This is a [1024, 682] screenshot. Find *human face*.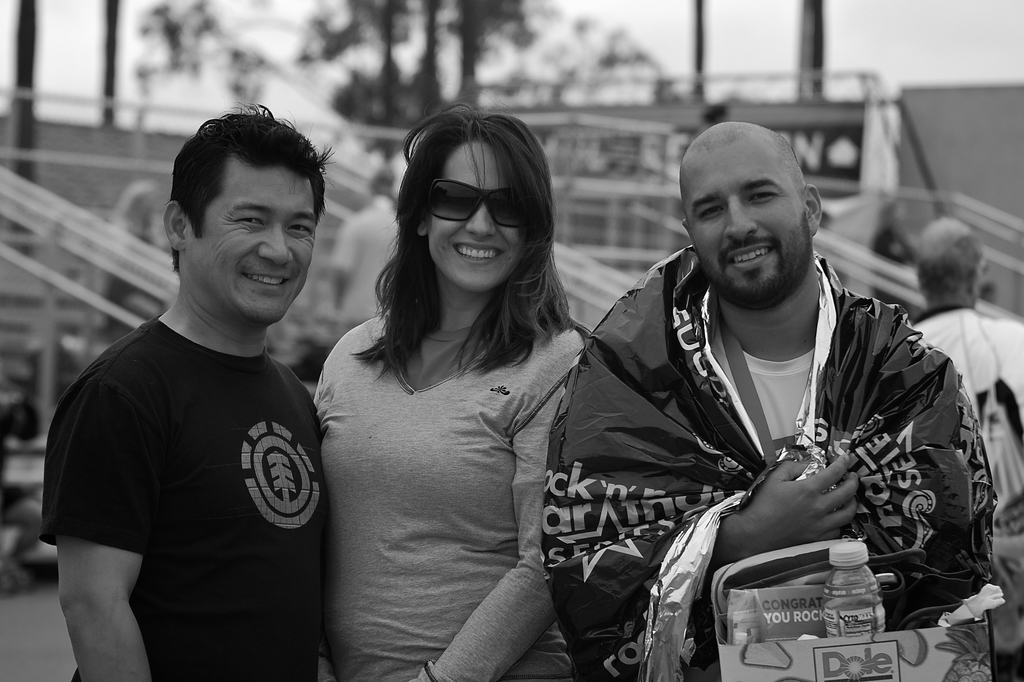
Bounding box: {"left": 686, "top": 147, "right": 806, "bottom": 297}.
